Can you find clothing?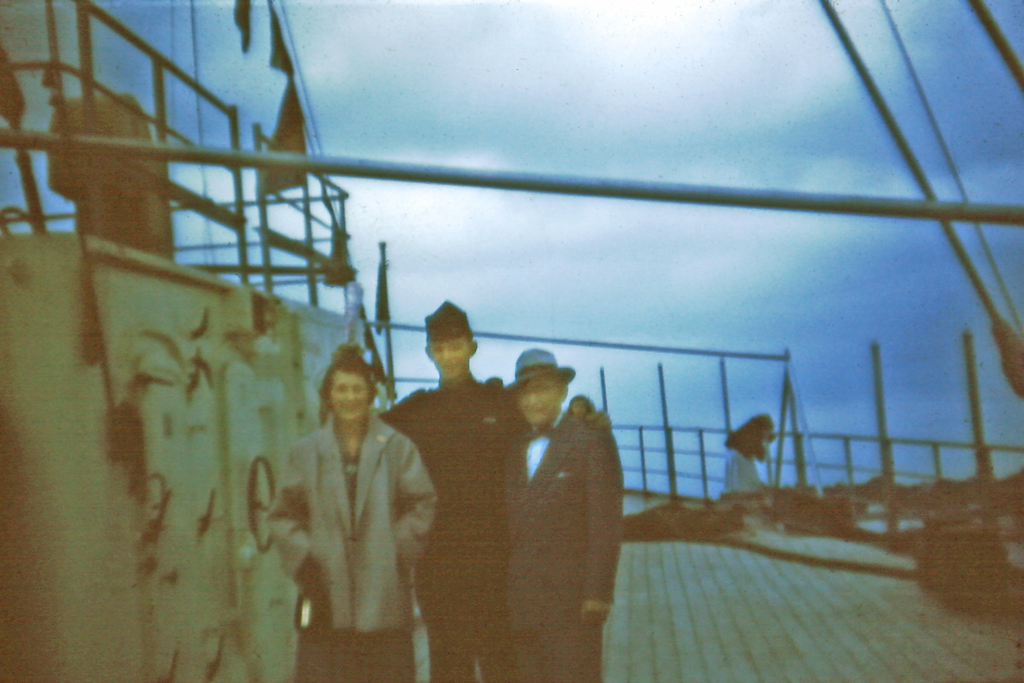
Yes, bounding box: x1=283, y1=363, x2=433, y2=664.
